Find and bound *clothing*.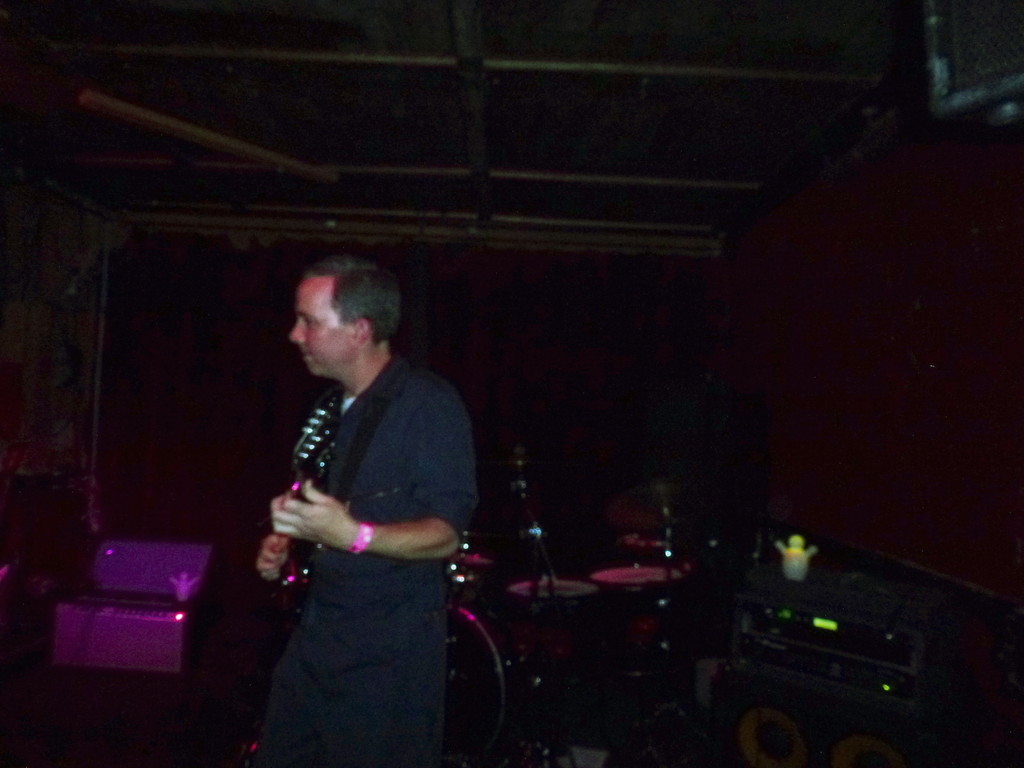
Bound: [left=279, top=346, right=476, bottom=767].
